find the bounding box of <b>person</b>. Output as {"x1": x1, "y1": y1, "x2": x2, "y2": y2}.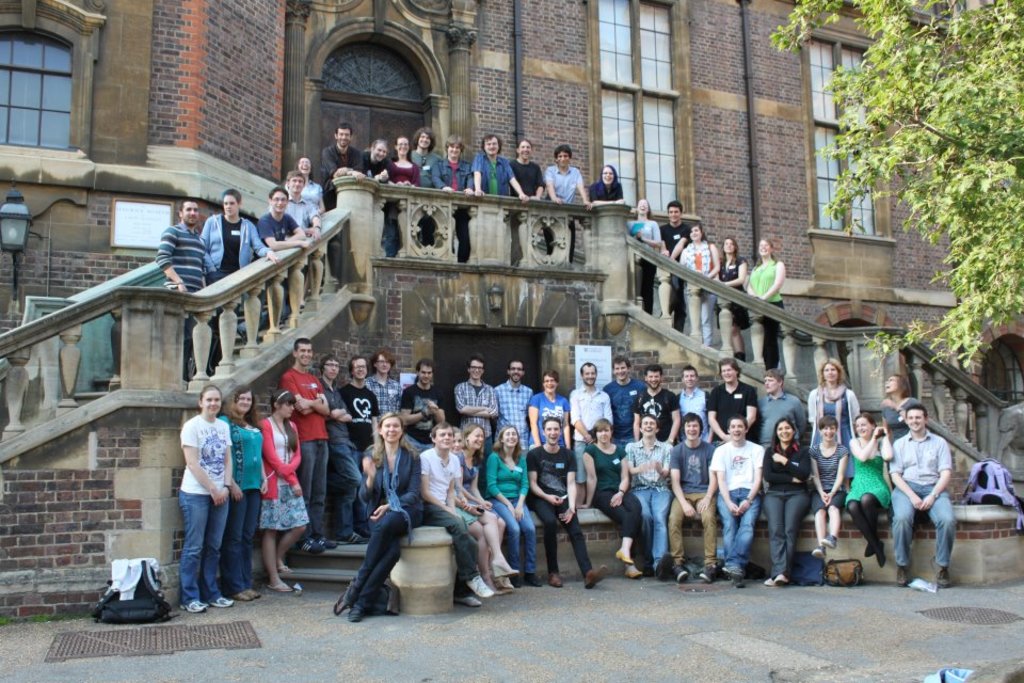
{"x1": 845, "y1": 413, "x2": 886, "y2": 570}.
